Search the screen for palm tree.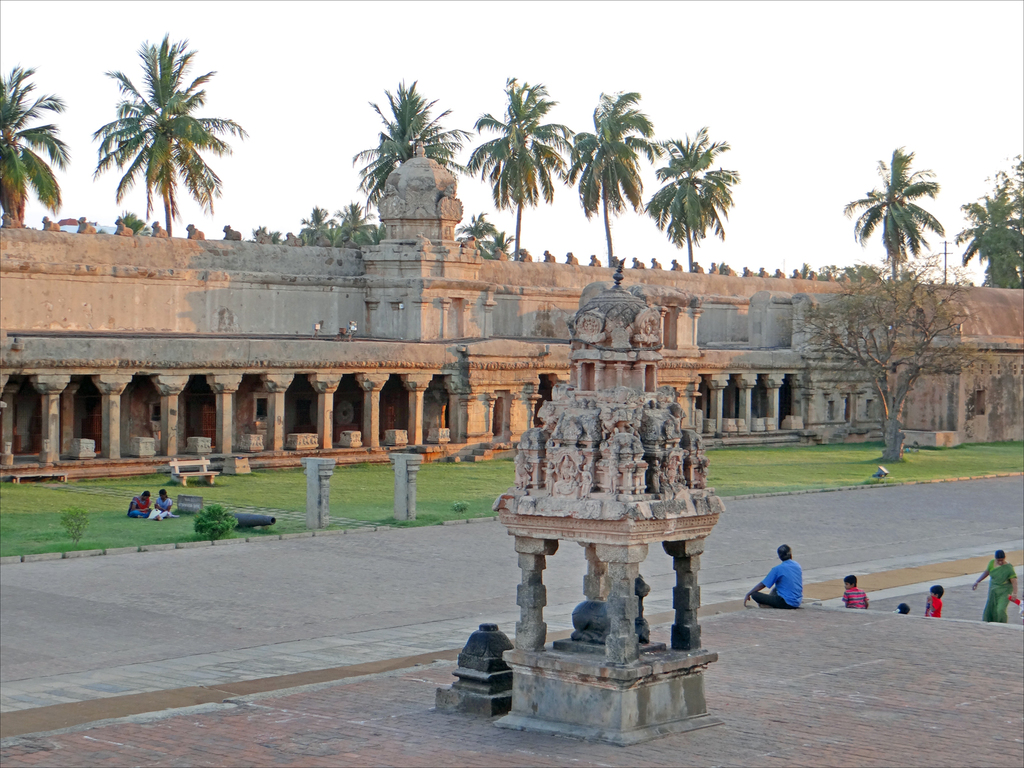
Found at (x1=90, y1=33, x2=241, y2=238).
